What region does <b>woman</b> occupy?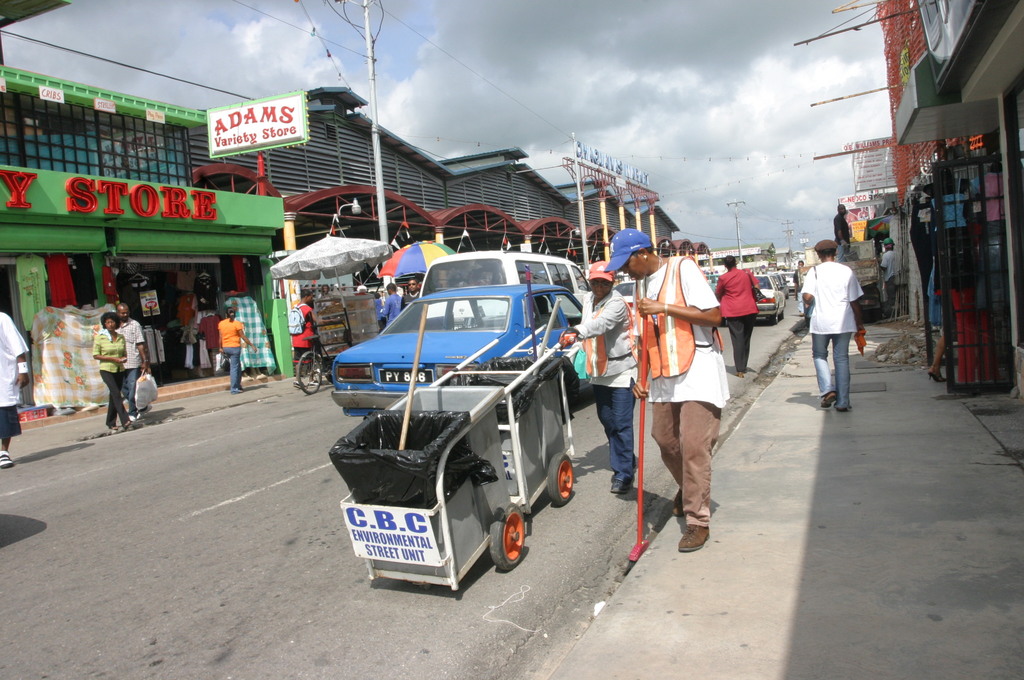
<bbox>86, 311, 134, 434</bbox>.
